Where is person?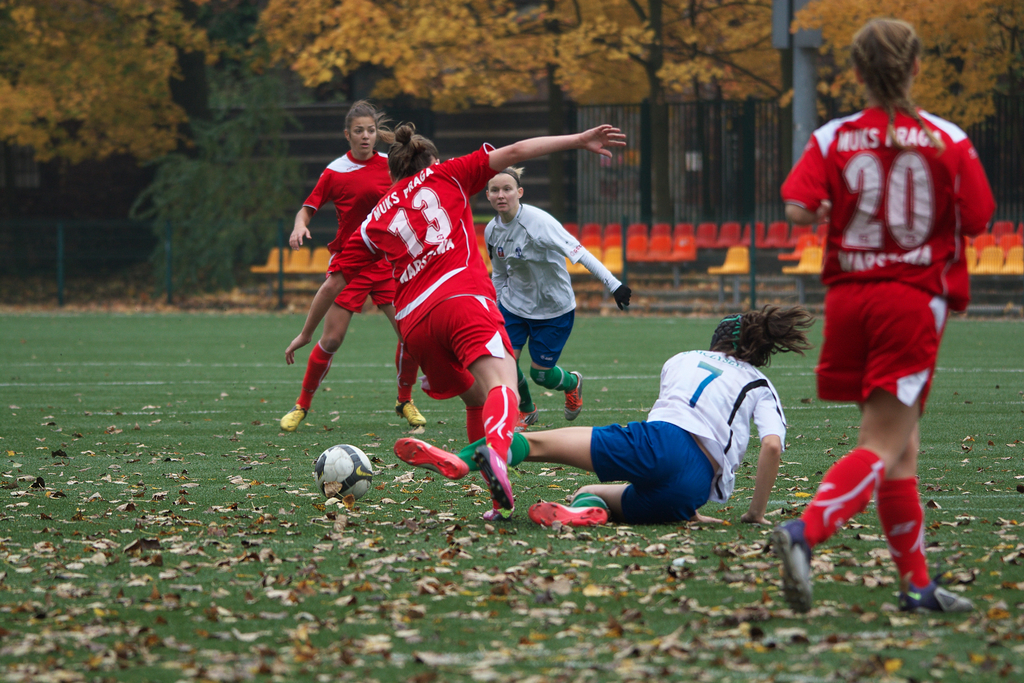
x1=485, y1=162, x2=635, y2=428.
